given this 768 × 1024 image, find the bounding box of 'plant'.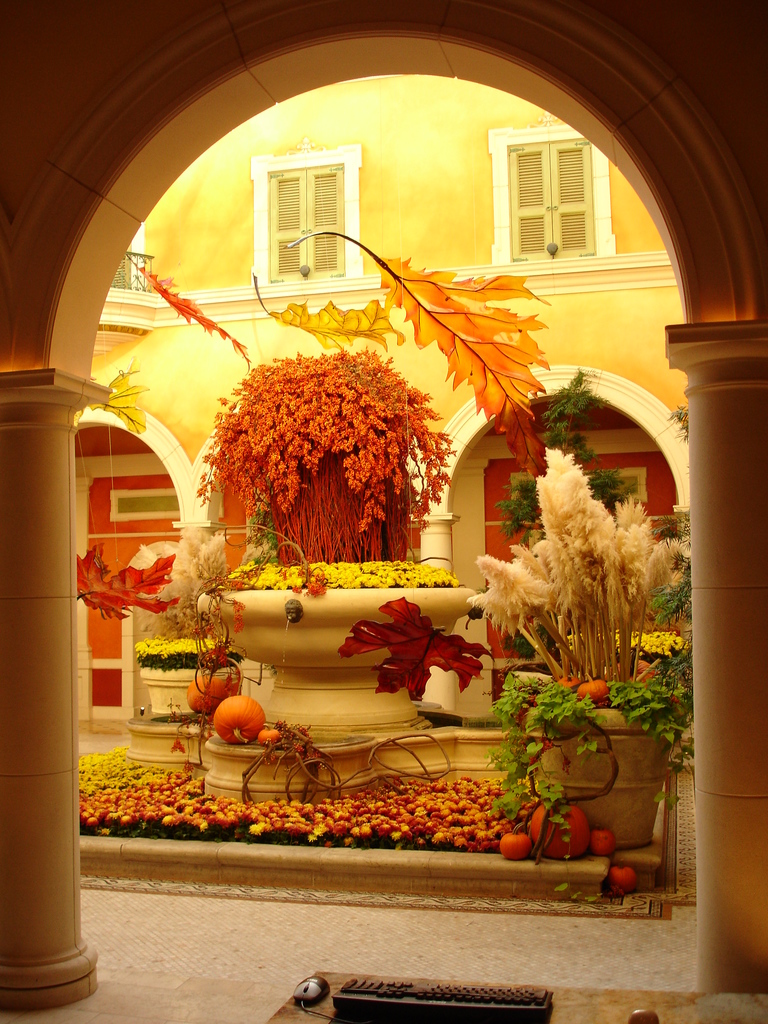
[72, 764, 543, 858].
